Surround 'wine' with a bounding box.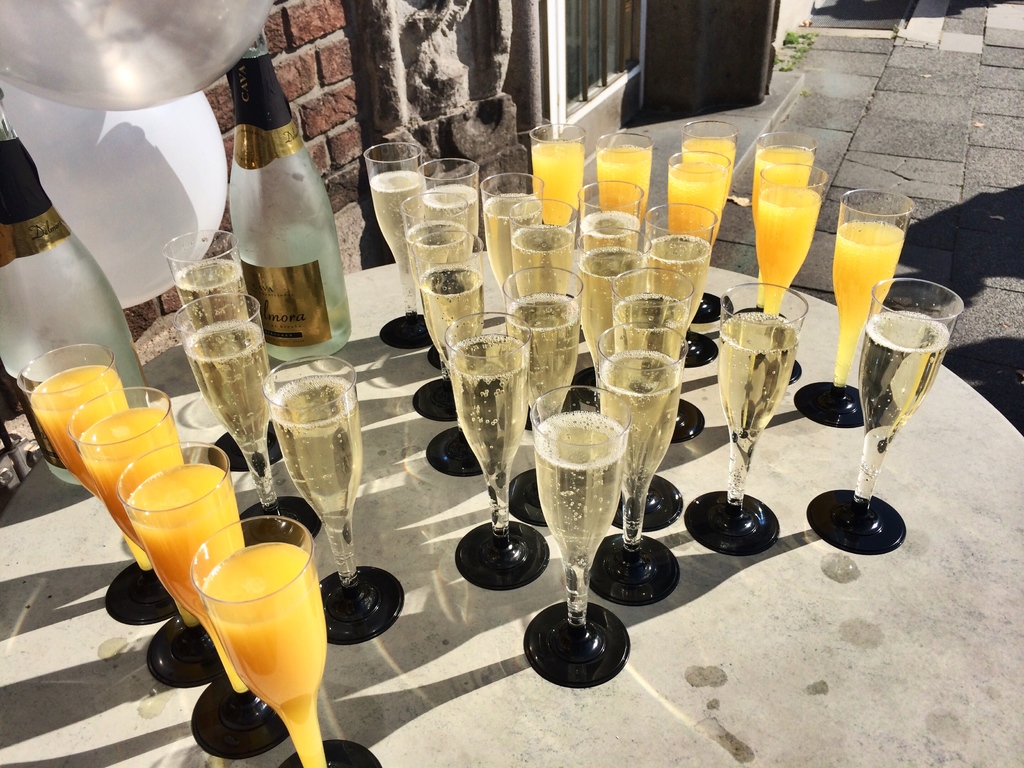
<bbox>644, 230, 707, 362</bbox>.
